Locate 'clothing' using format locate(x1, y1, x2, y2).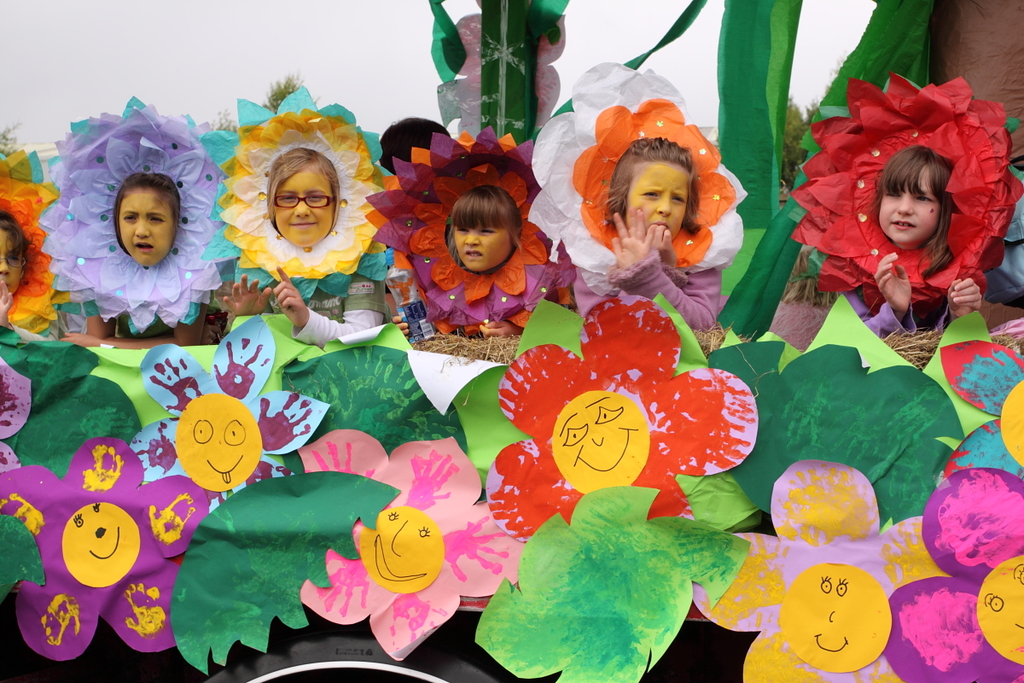
locate(10, 309, 83, 343).
